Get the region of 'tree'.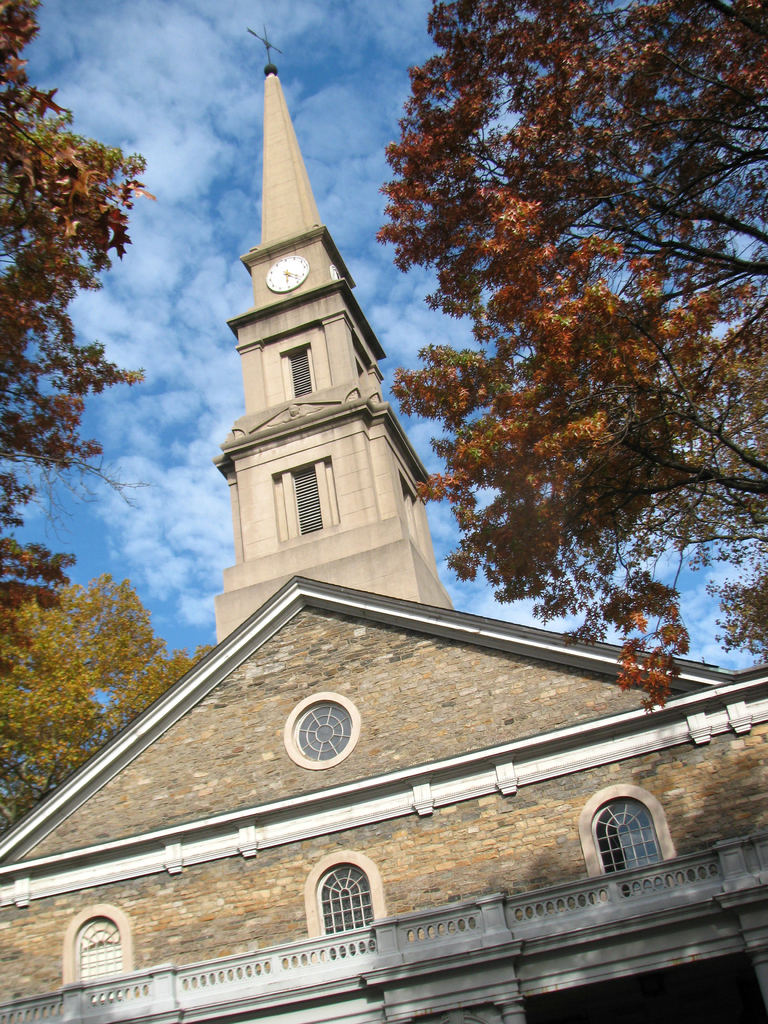
351, 24, 733, 687.
